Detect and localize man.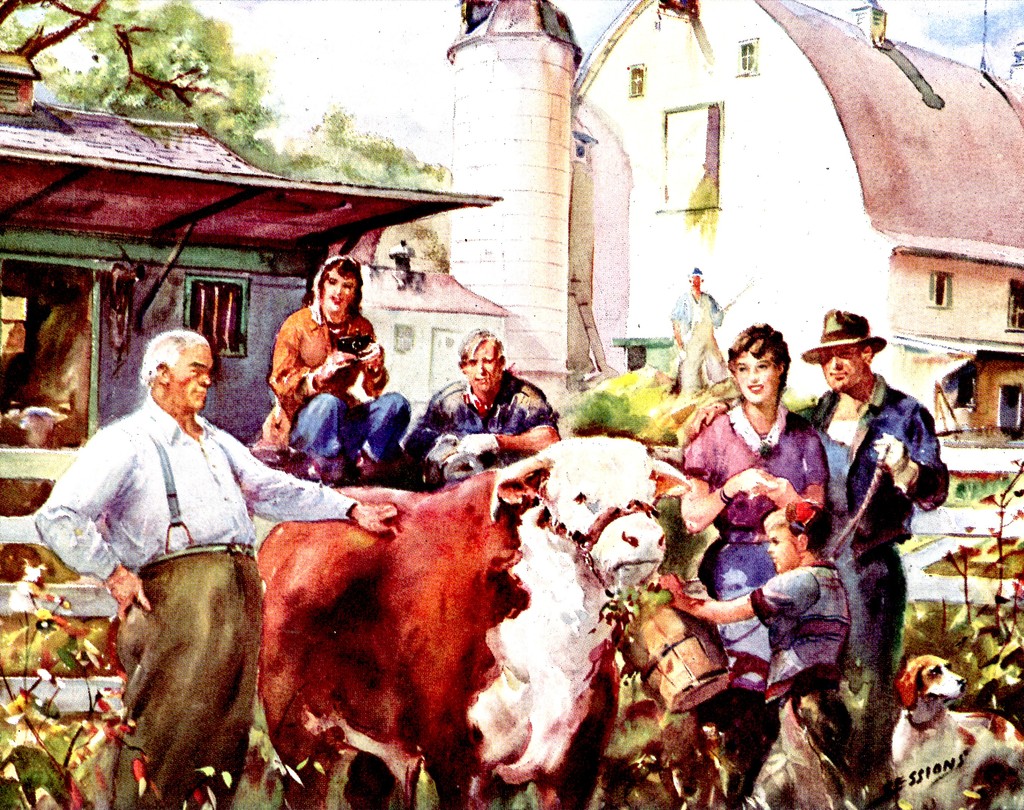
Localized at {"x1": 680, "y1": 305, "x2": 956, "y2": 809}.
